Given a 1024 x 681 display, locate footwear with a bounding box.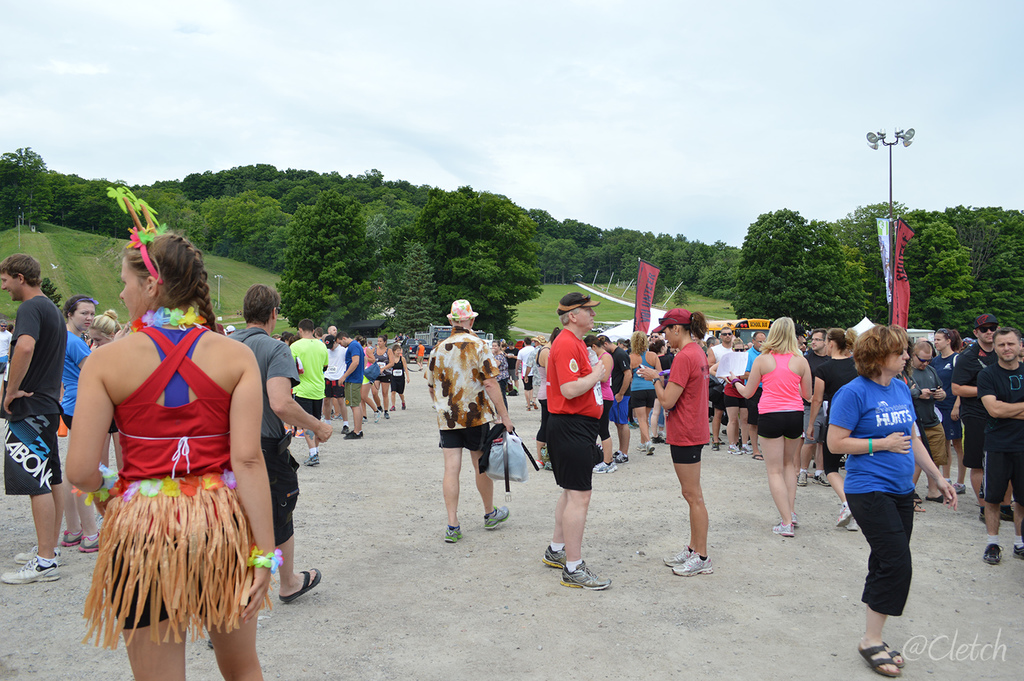
Located: 1014:536:1023:565.
